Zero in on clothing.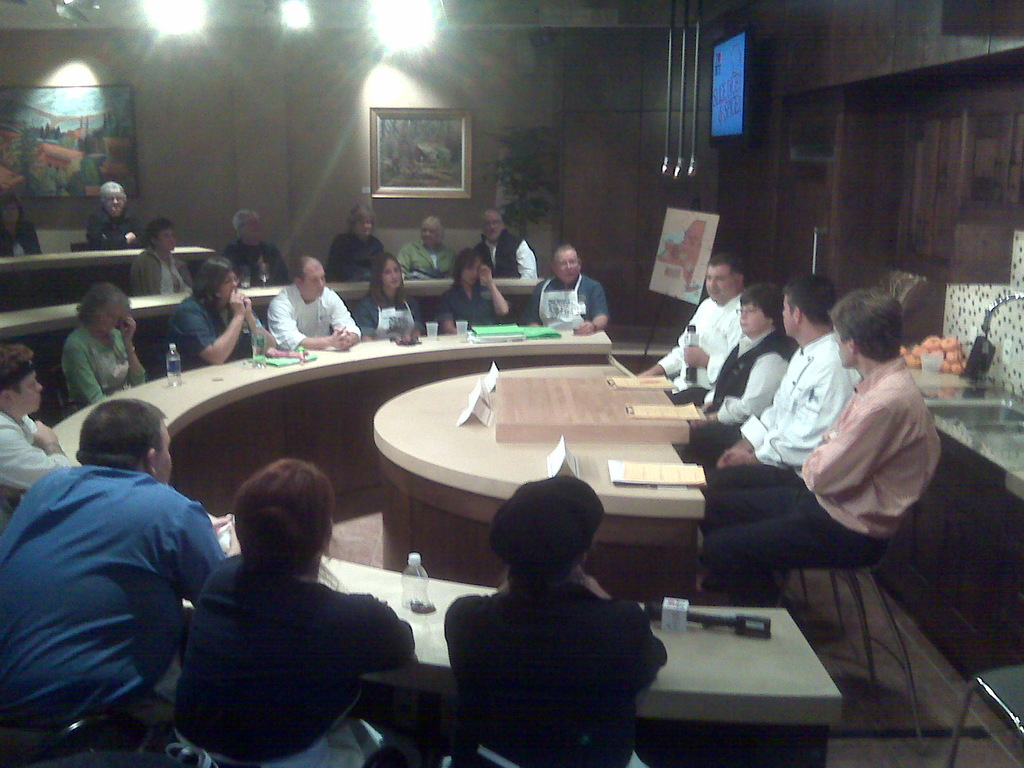
Zeroed in: l=131, t=248, r=199, b=296.
